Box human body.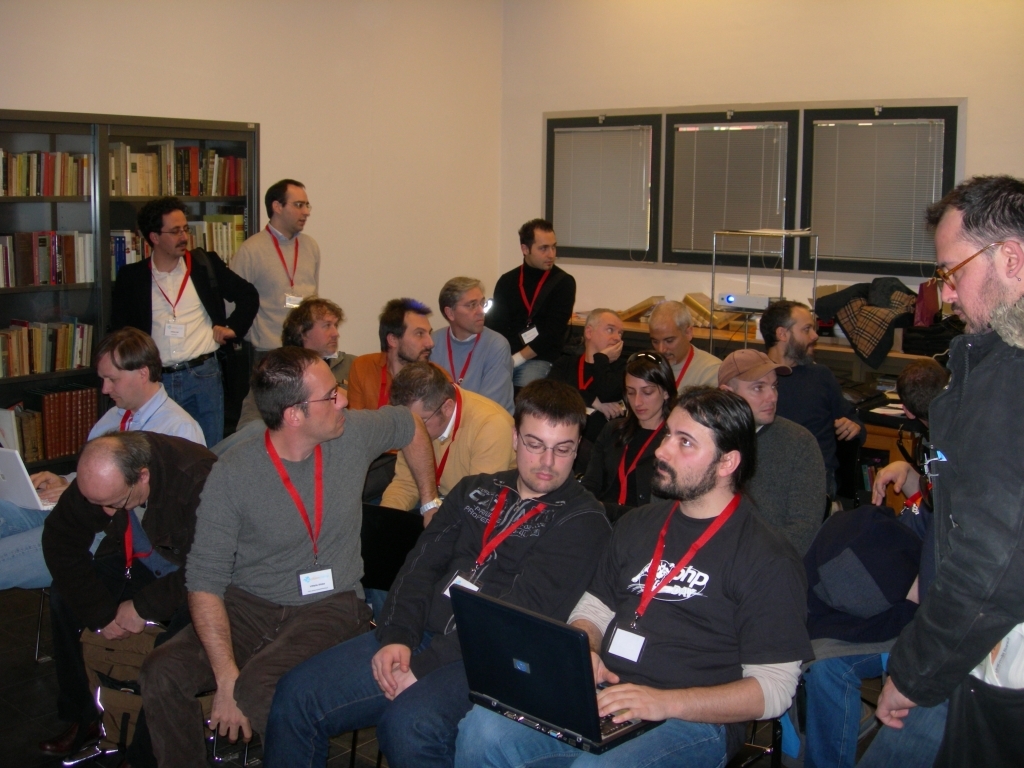
{"x1": 749, "y1": 417, "x2": 830, "y2": 558}.
